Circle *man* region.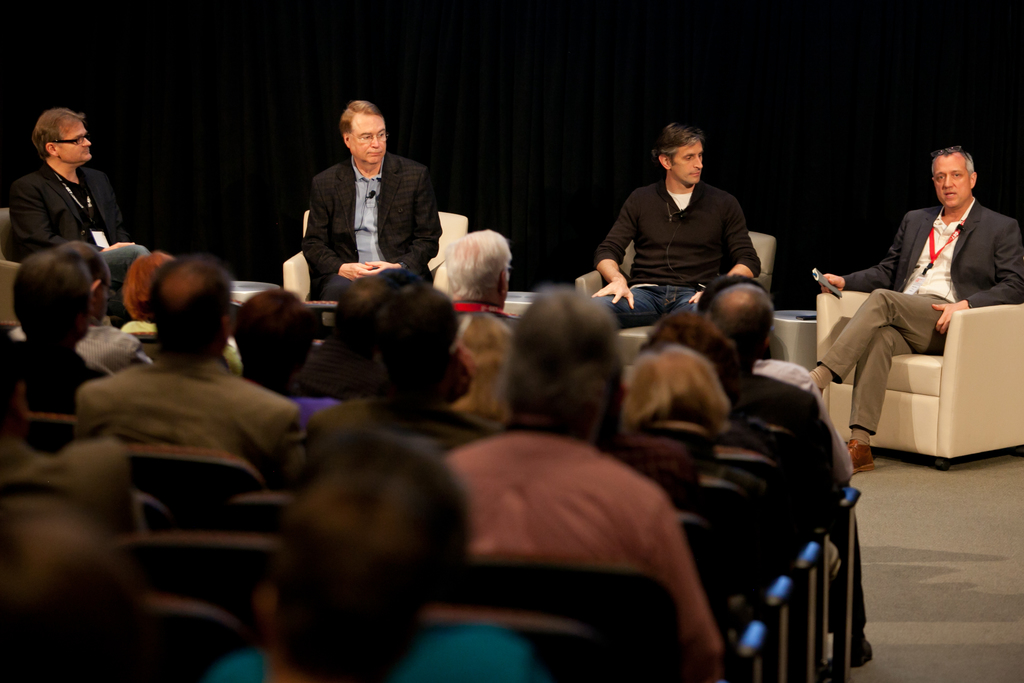
Region: pyautogui.locateOnScreen(10, 107, 147, 313).
